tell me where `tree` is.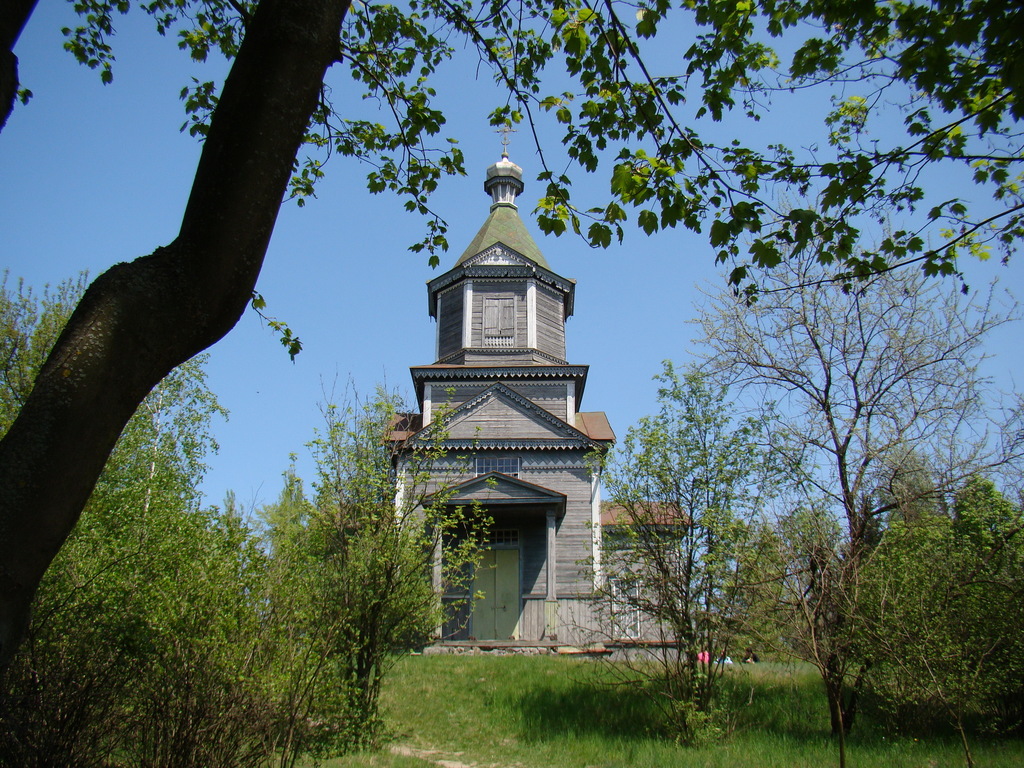
`tree` is at Rect(680, 179, 1015, 740).
